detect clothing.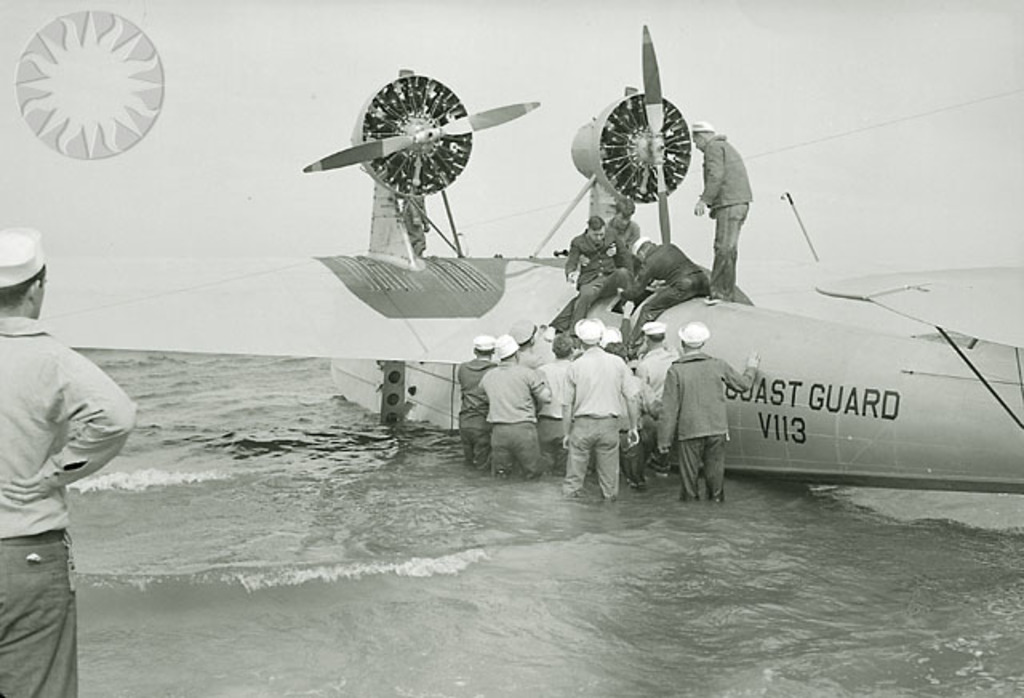
Detected at Rect(698, 134, 760, 303).
